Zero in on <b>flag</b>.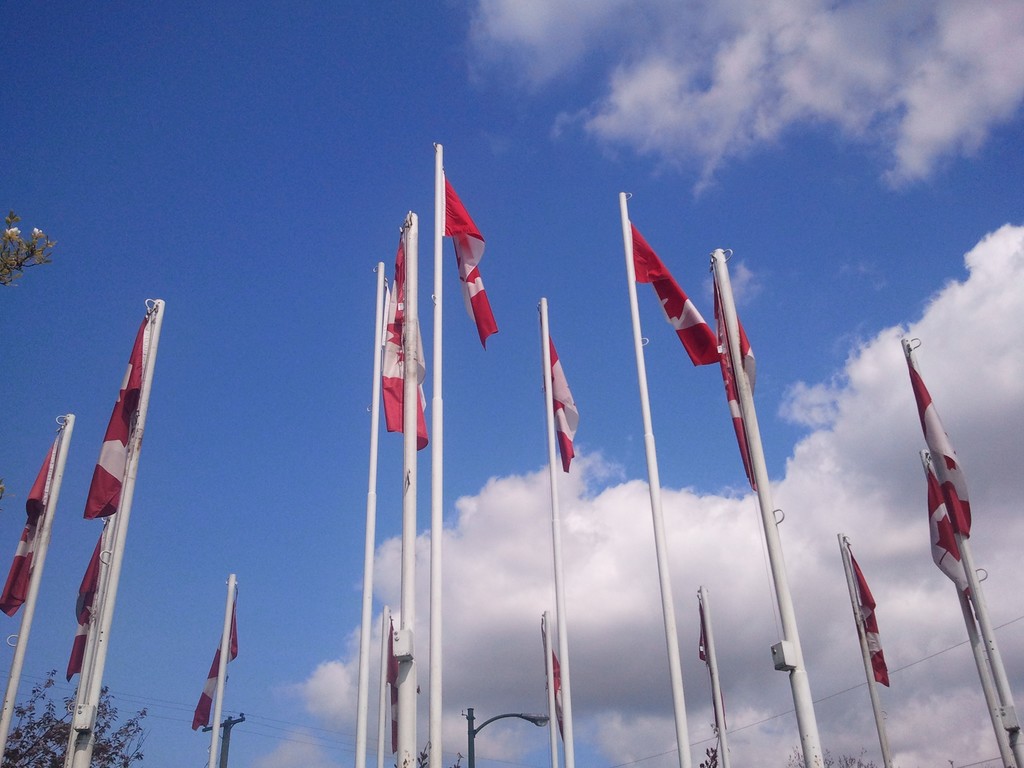
Zeroed in: {"left": 924, "top": 466, "right": 983, "bottom": 601}.
